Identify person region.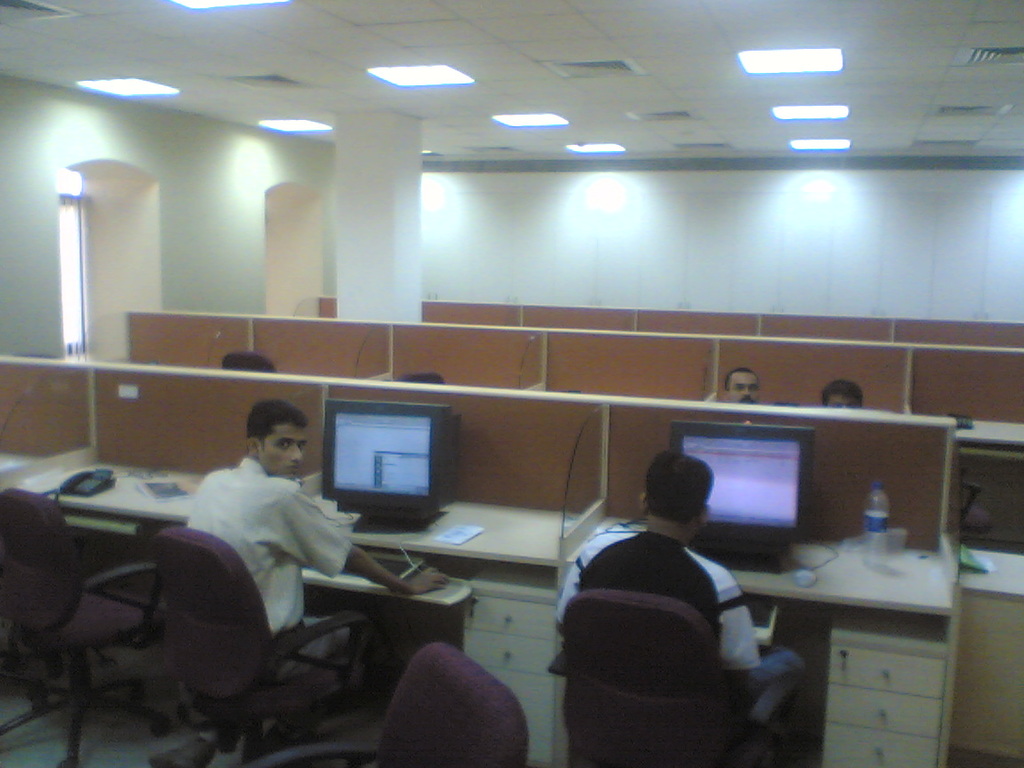
Region: {"x1": 724, "y1": 367, "x2": 762, "y2": 402}.
